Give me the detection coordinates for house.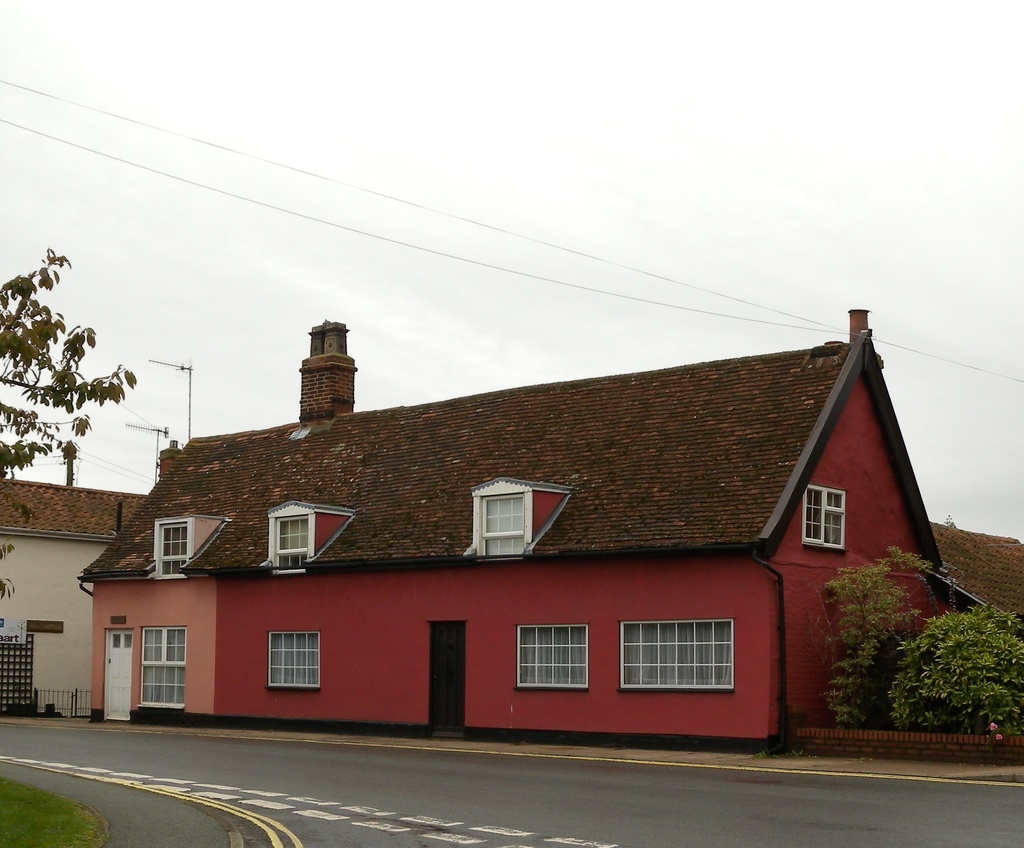
126:286:943:773.
